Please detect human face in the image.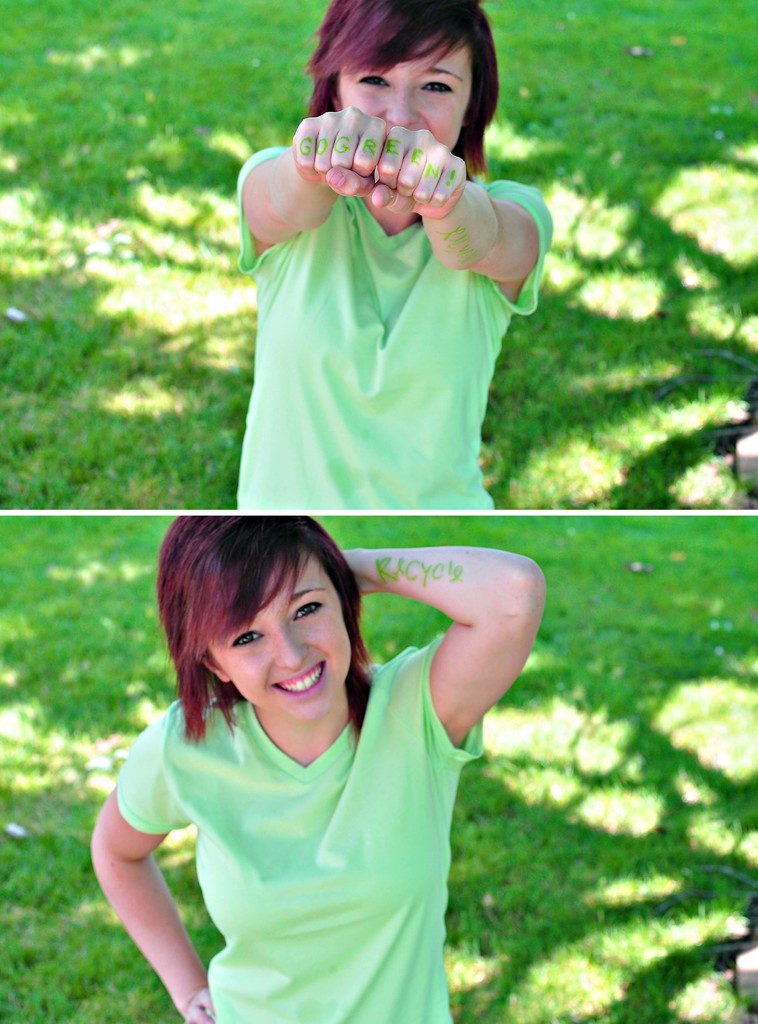
bbox(336, 36, 462, 148).
